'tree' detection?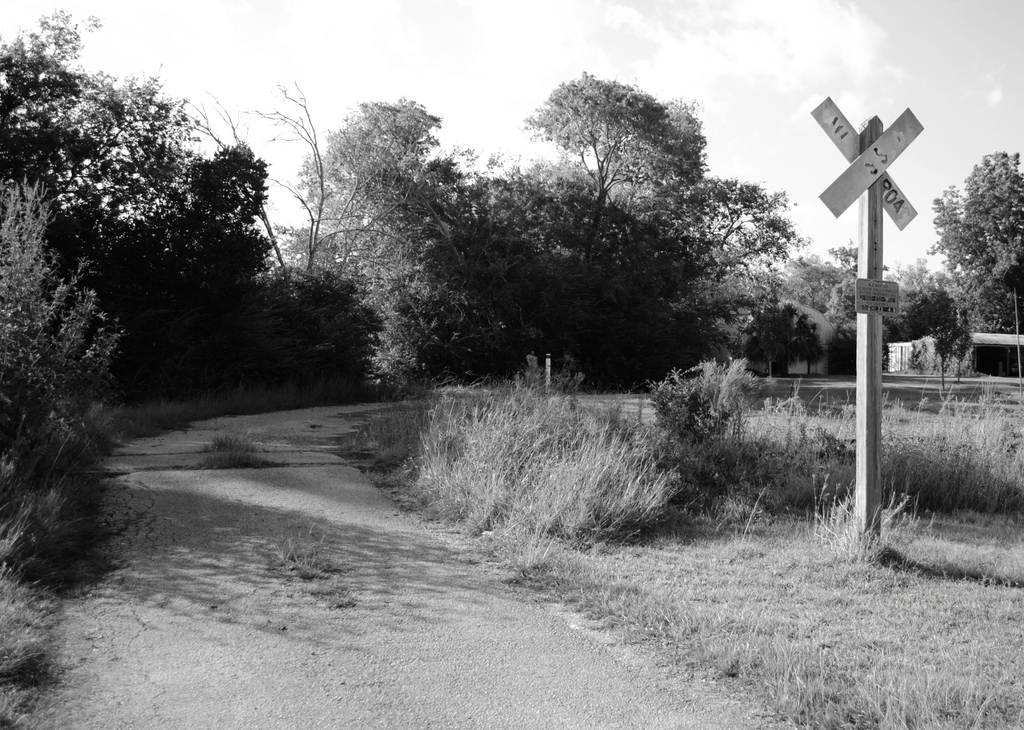
detection(920, 149, 1023, 333)
